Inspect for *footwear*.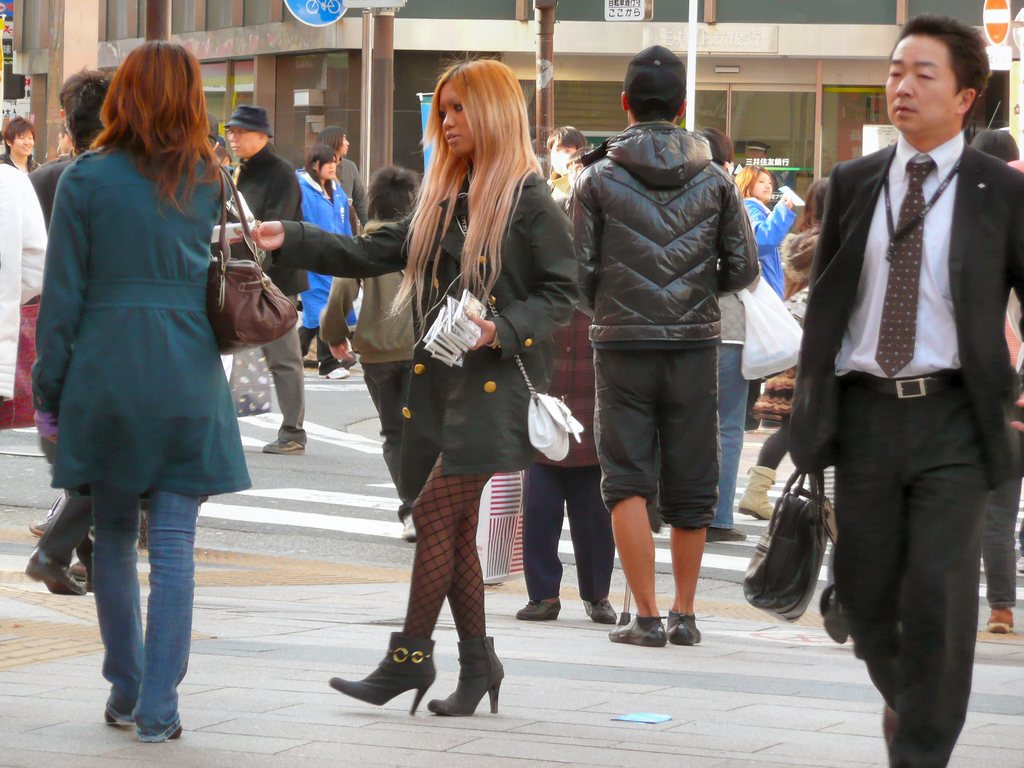
Inspection: 25,516,68,541.
